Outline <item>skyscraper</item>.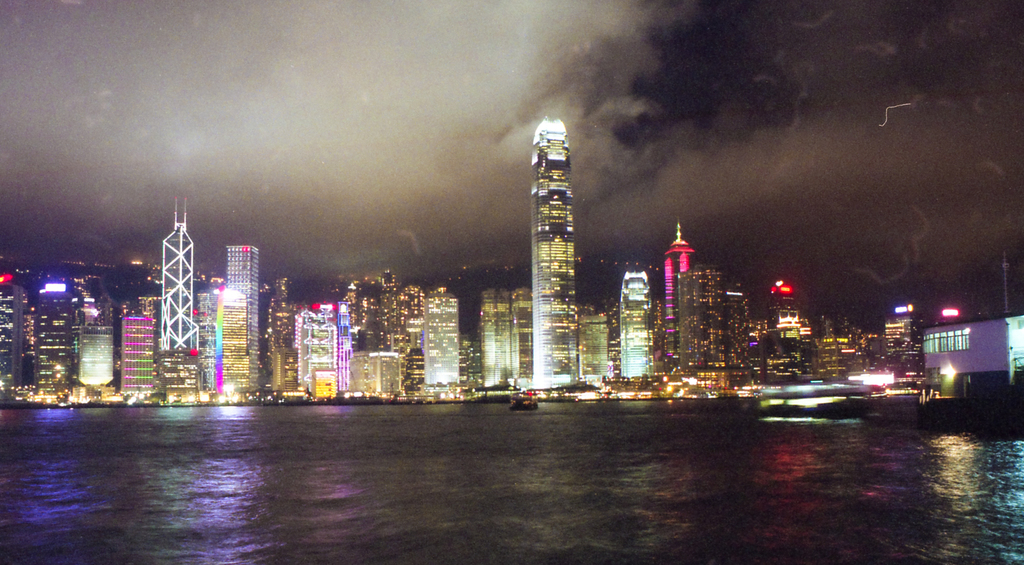
Outline: 294 300 349 405.
